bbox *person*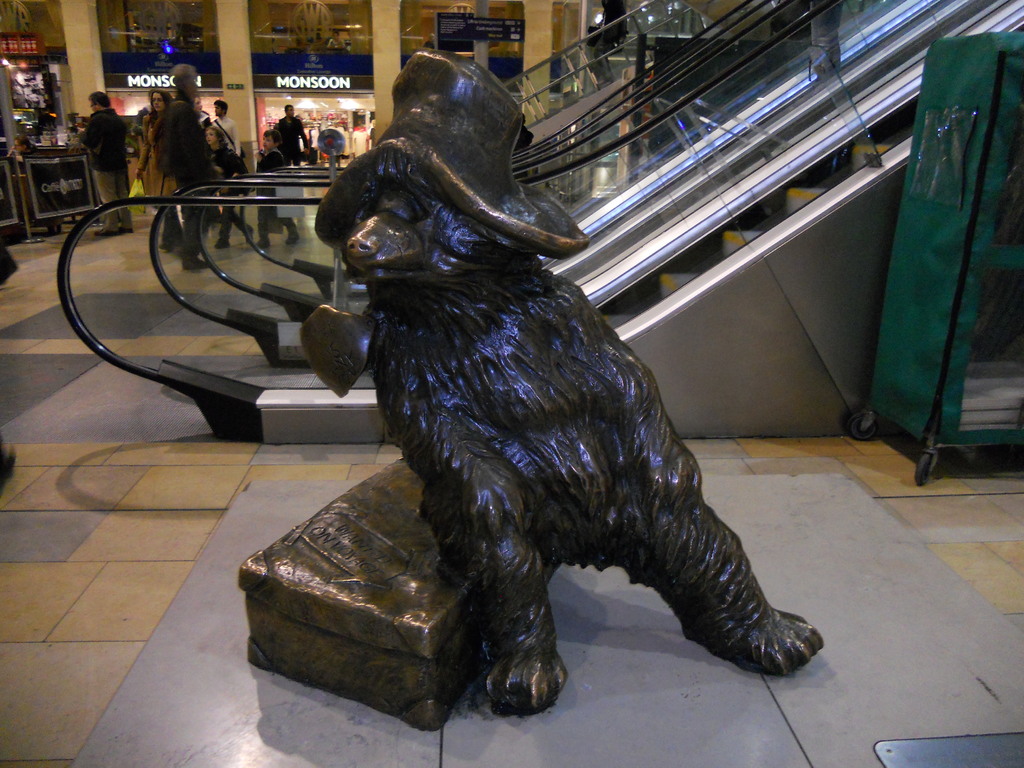
(x1=198, y1=127, x2=251, y2=217)
